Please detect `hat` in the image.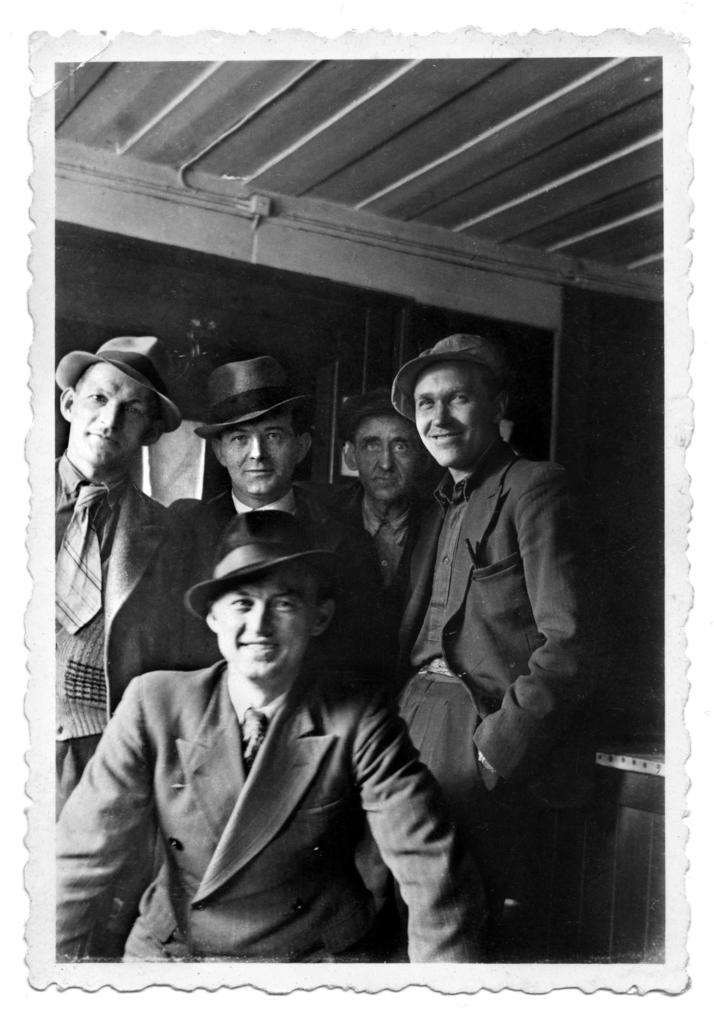
[336,385,404,438].
